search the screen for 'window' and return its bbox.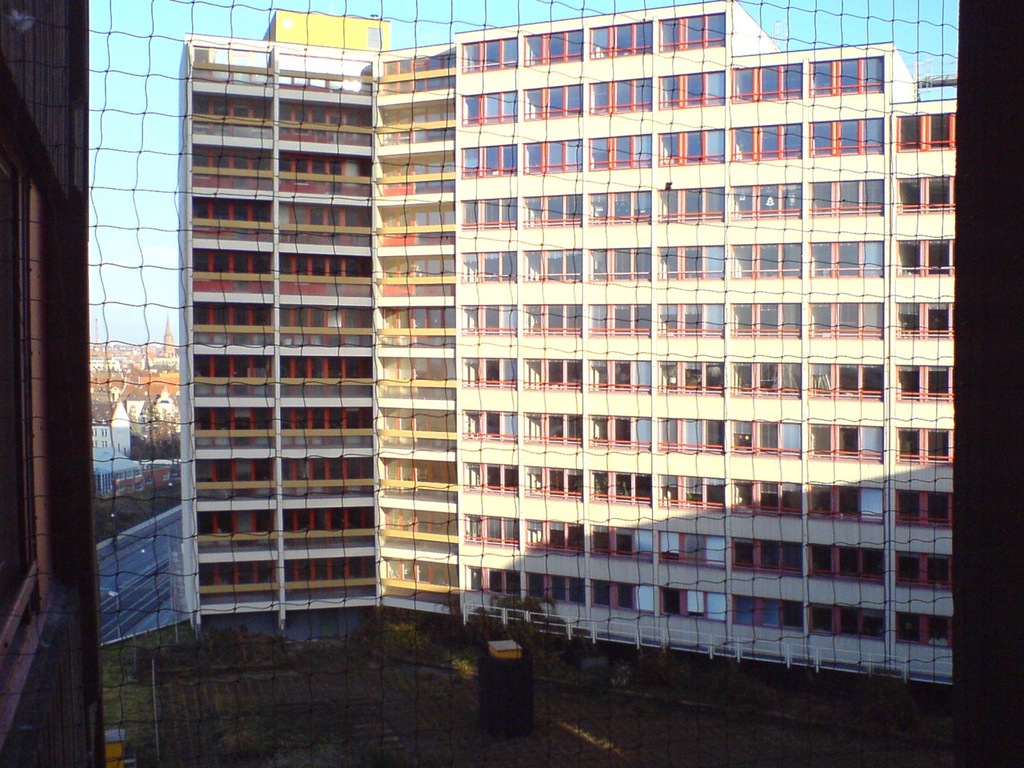
Found: bbox=[466, 568, 527, 596].
